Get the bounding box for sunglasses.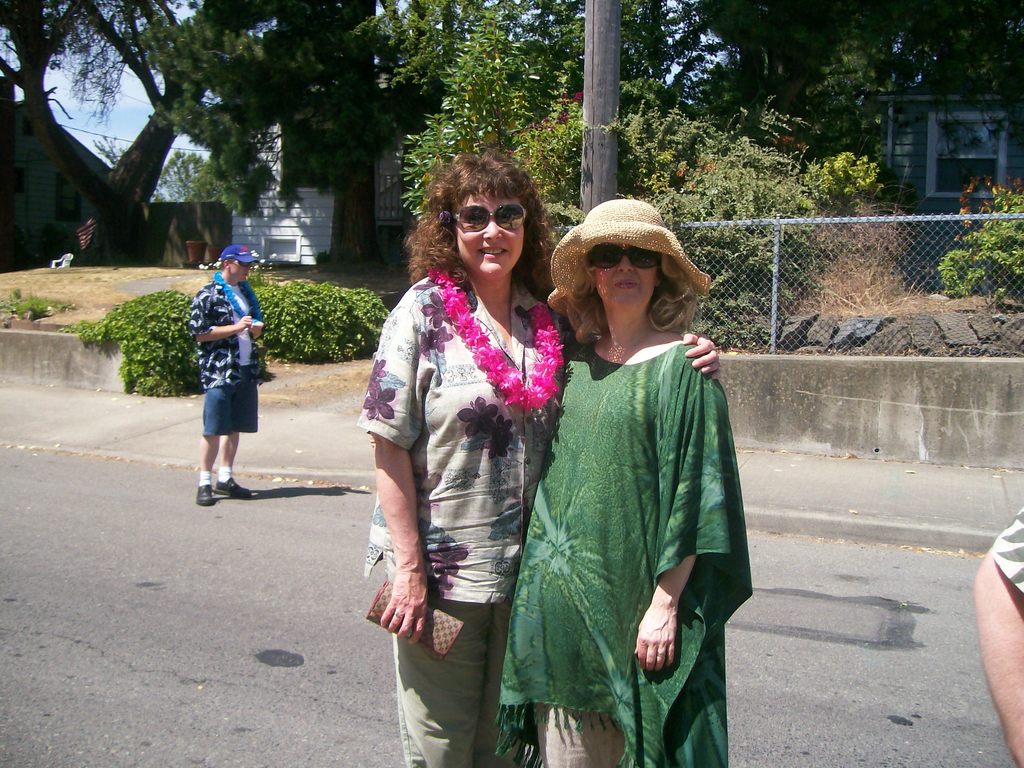
detection(454, 204, 528, 233).
